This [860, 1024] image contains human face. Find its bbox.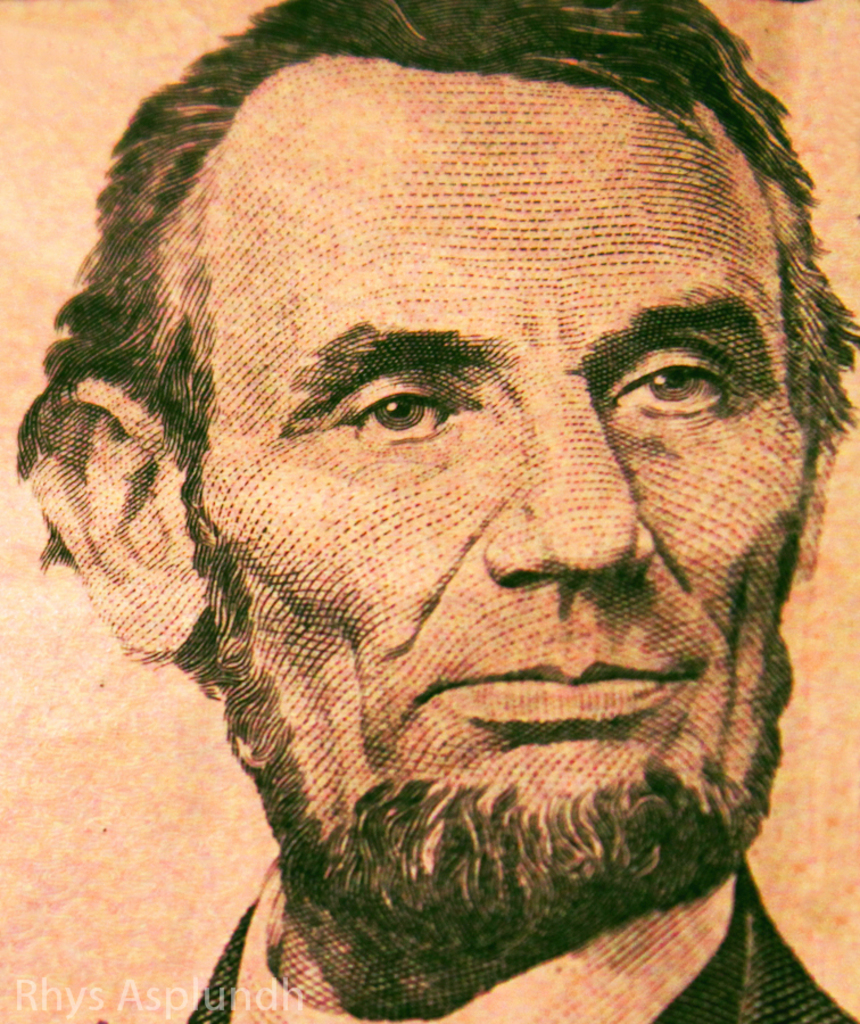
{"left": 188, "top": 68, "right": 826, "bottom": 867}.
